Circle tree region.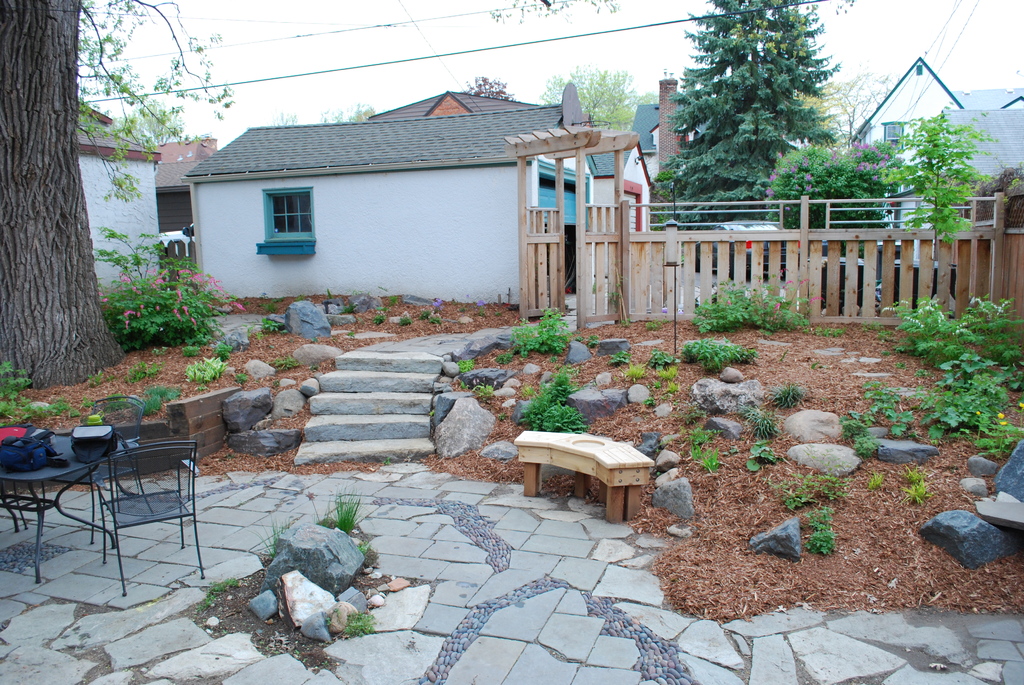
Region: 873:112:988:273.
